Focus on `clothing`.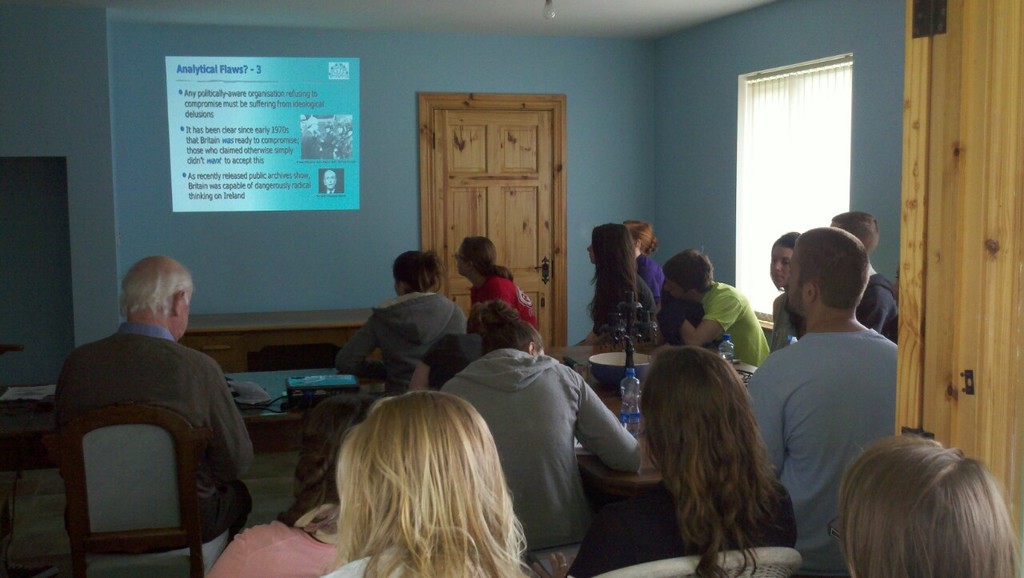
Focused at [326,283,465,375].
